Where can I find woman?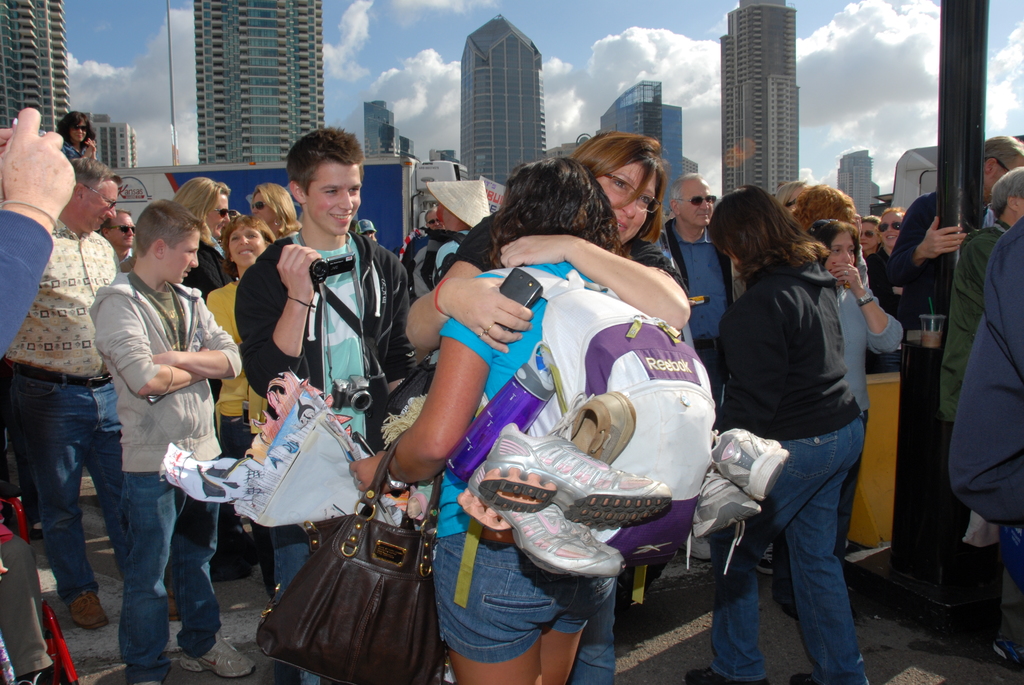
You can find it at (left=867, top=208, right=907, bottom=291).
